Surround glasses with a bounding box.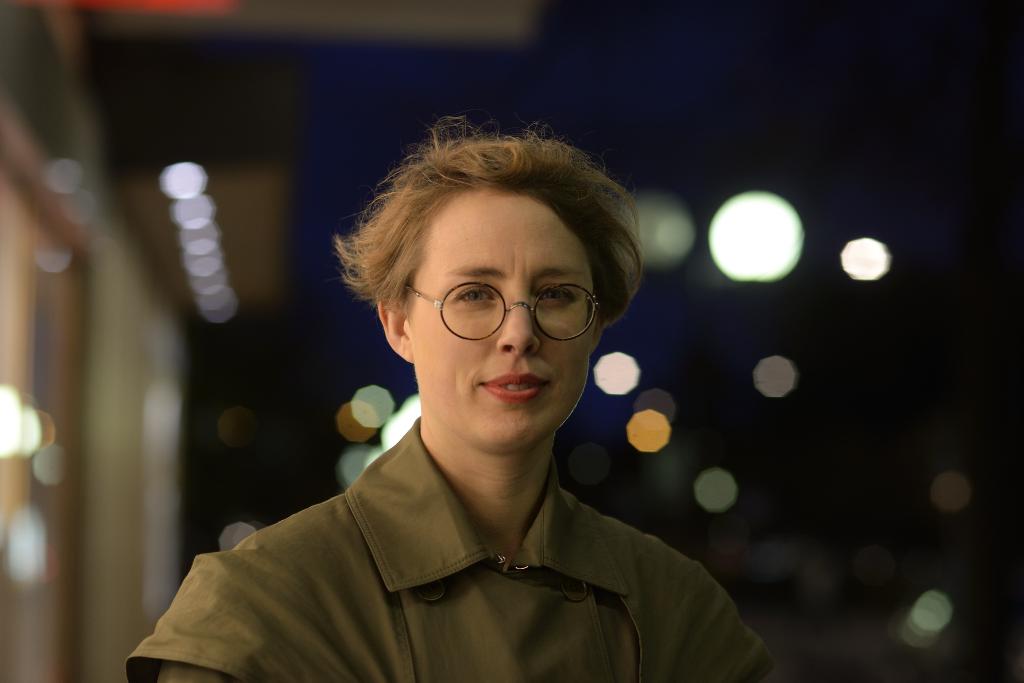
l=400, t=273, r=616, b=345.
